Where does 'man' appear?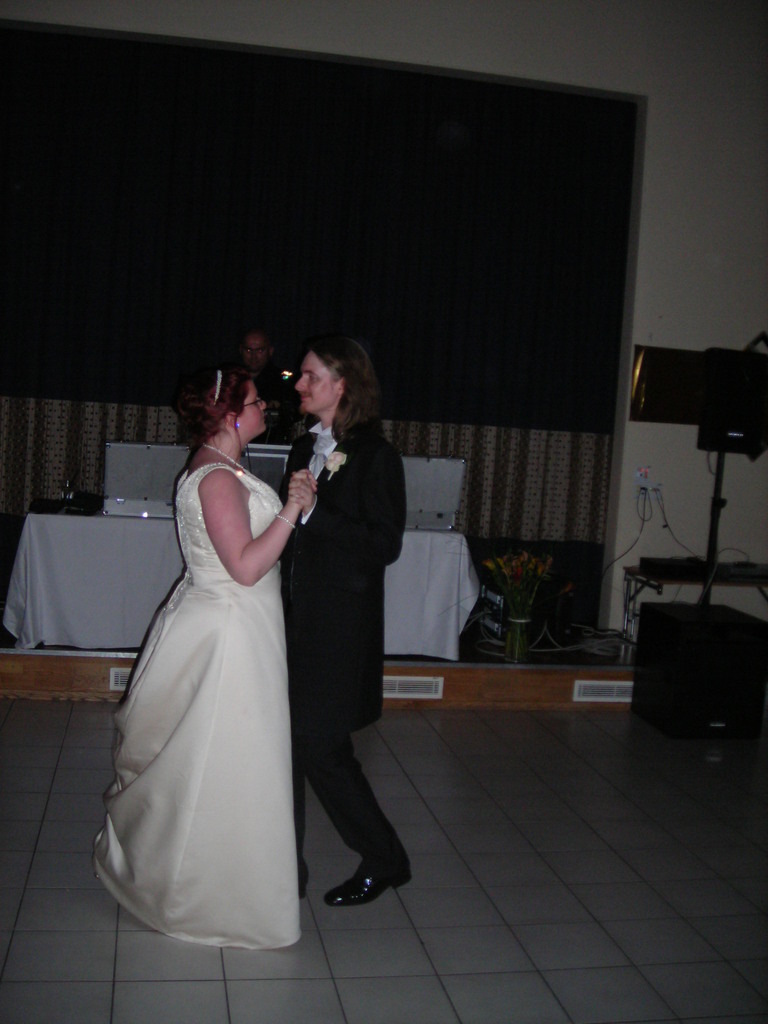
Appears at box(232, 326, 301, 445).
